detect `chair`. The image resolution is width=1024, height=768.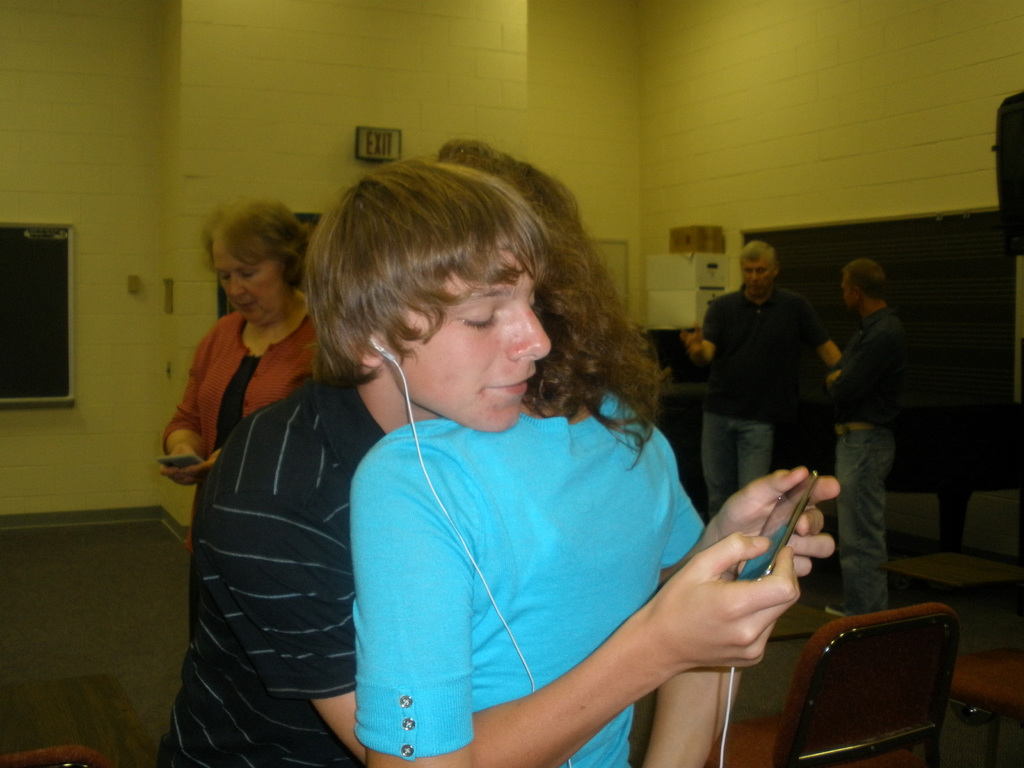
(x1=758, y1=602, x2=979, y2=763).
